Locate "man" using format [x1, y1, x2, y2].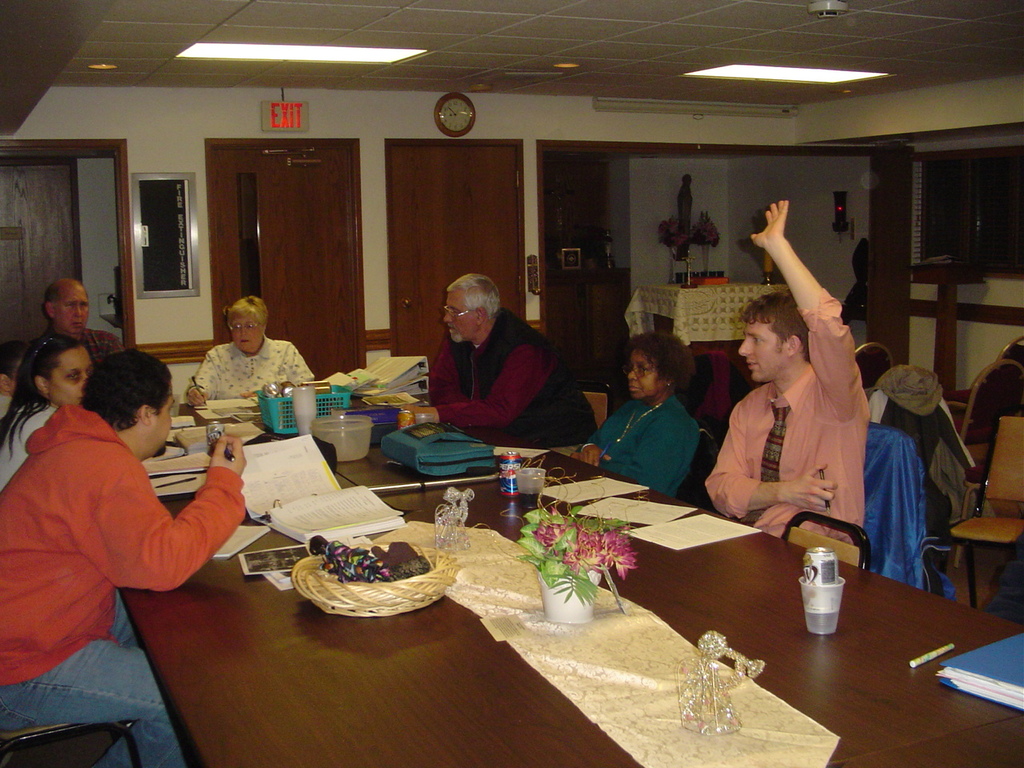
[699, 191, 879, 570].
